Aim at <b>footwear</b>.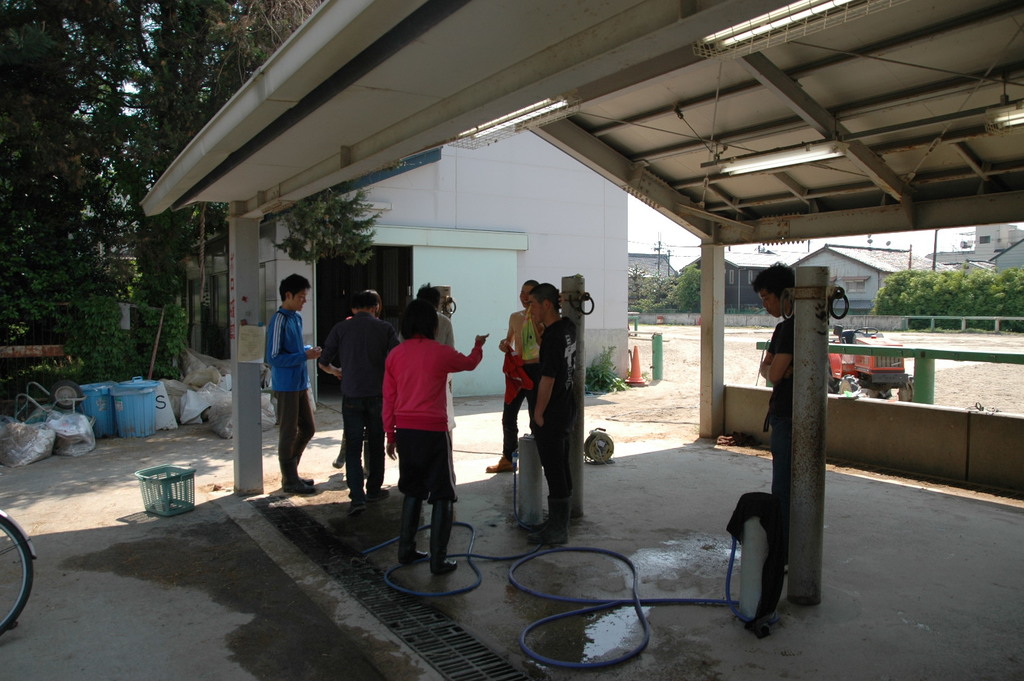
Aimed at 362:466:368:476.
